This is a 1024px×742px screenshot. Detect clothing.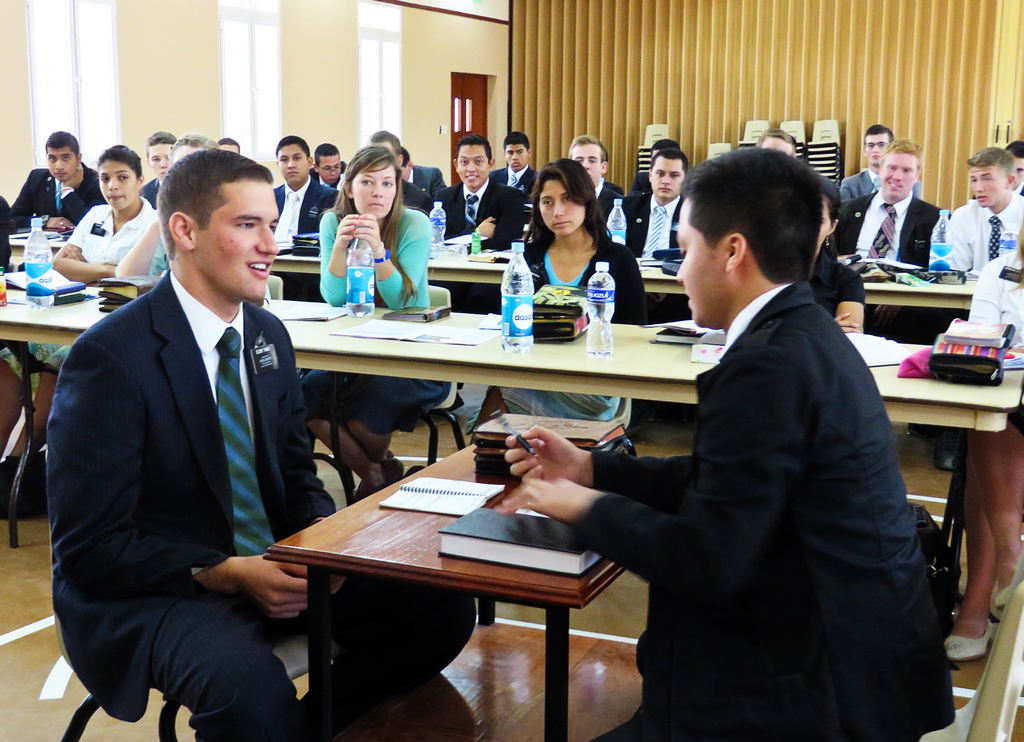
(x1=13, y1=170, x2=104, y2=235).
